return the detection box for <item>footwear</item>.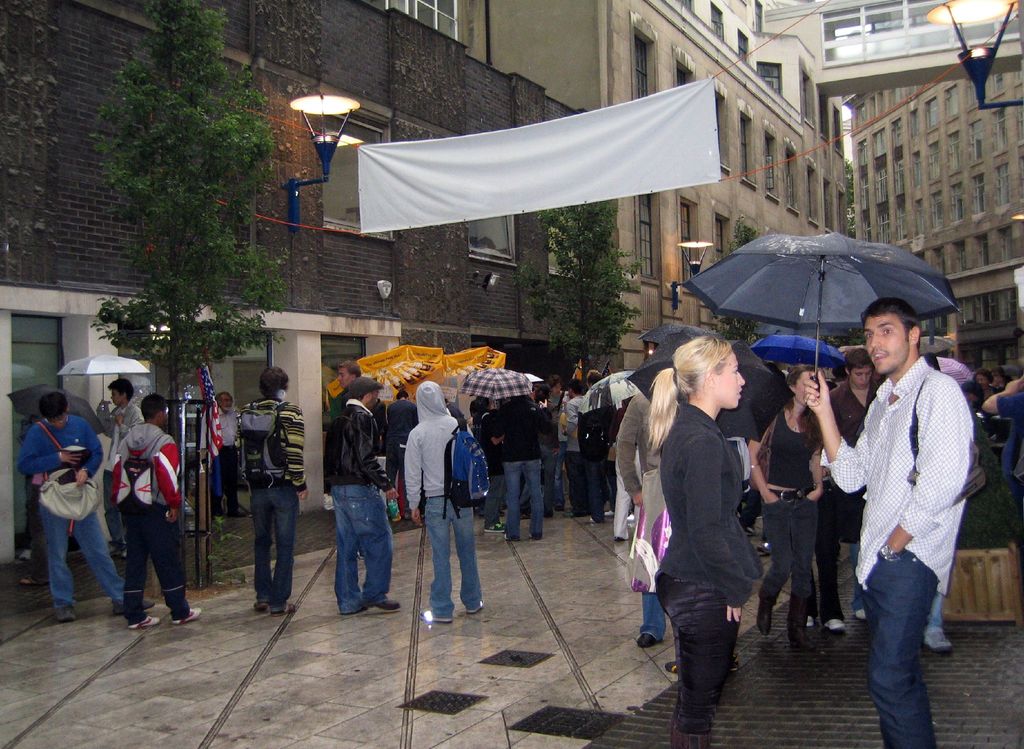
Rect(804, 616, 814, 625).
